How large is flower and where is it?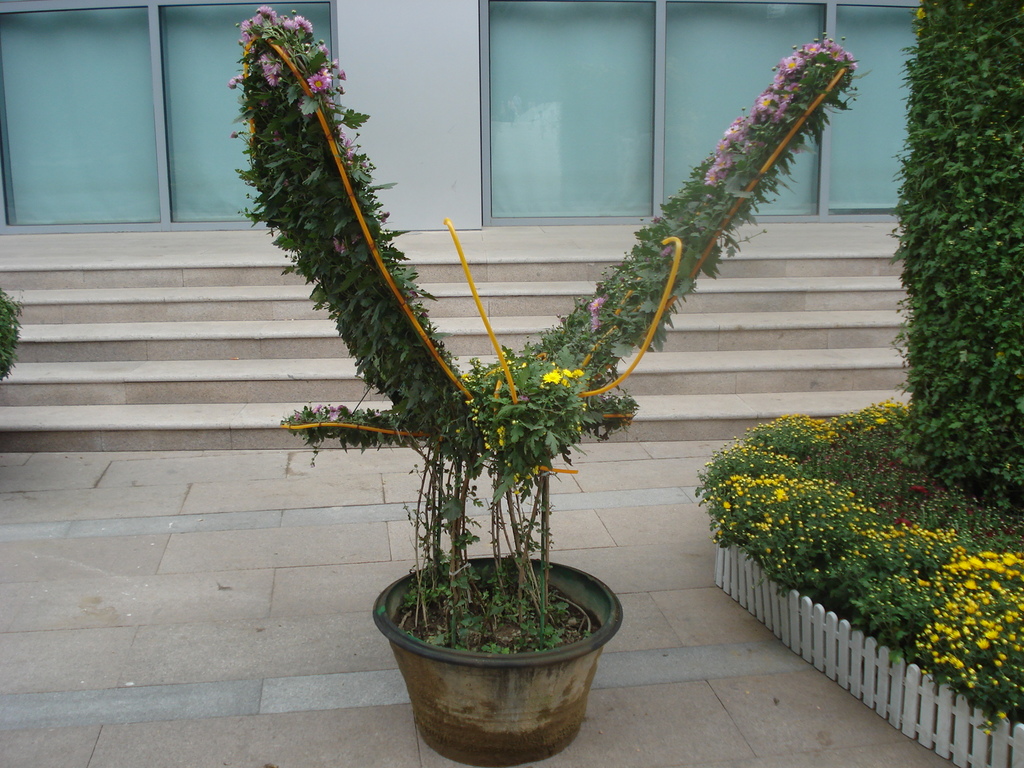
Bounding box: [572,368,584,377].
